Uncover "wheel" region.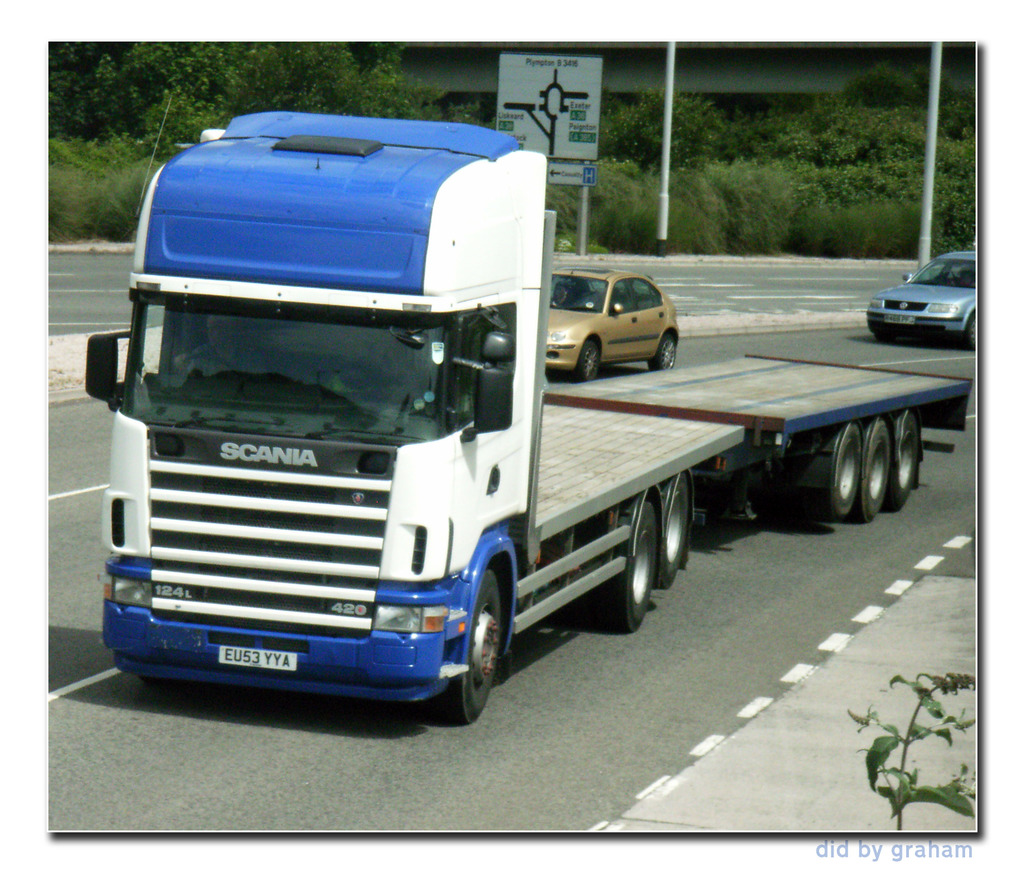
Uncovered: box(442, 555, 515, 709).
